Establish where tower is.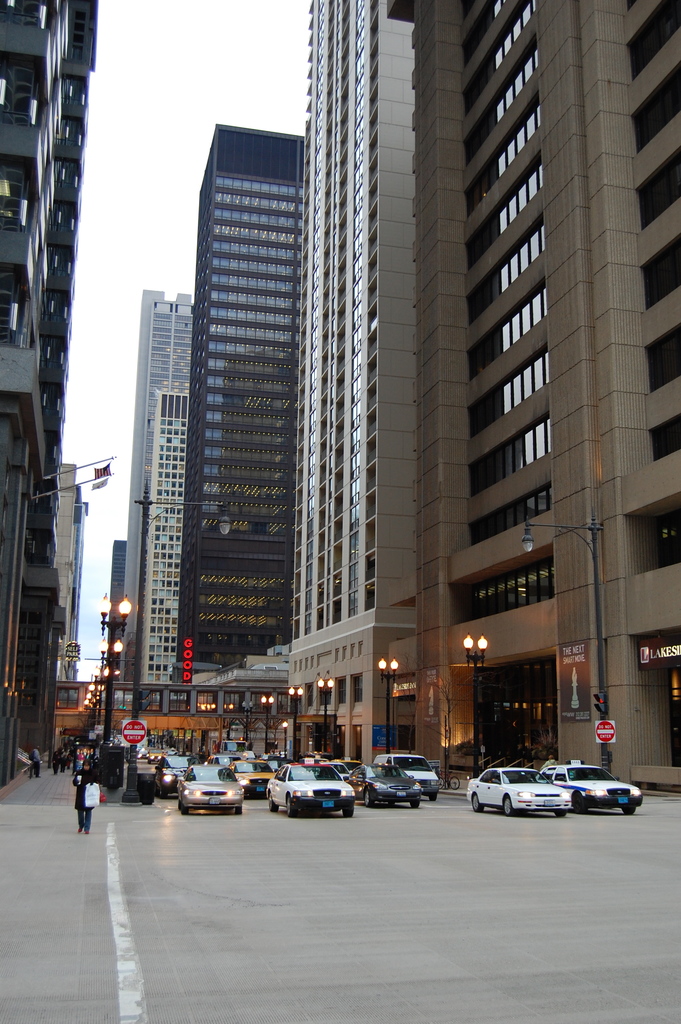
Established at [174,122,306,678].
